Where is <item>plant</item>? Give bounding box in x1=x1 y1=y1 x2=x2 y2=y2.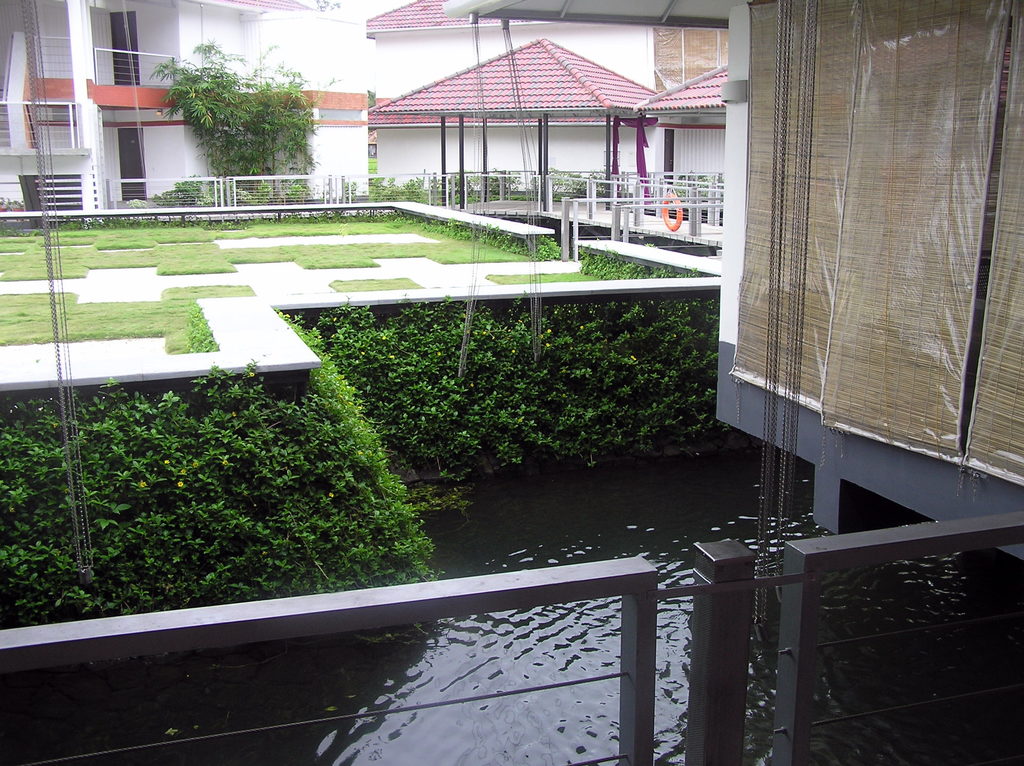
x1=0 y1=196 x2=34 y2=214.
